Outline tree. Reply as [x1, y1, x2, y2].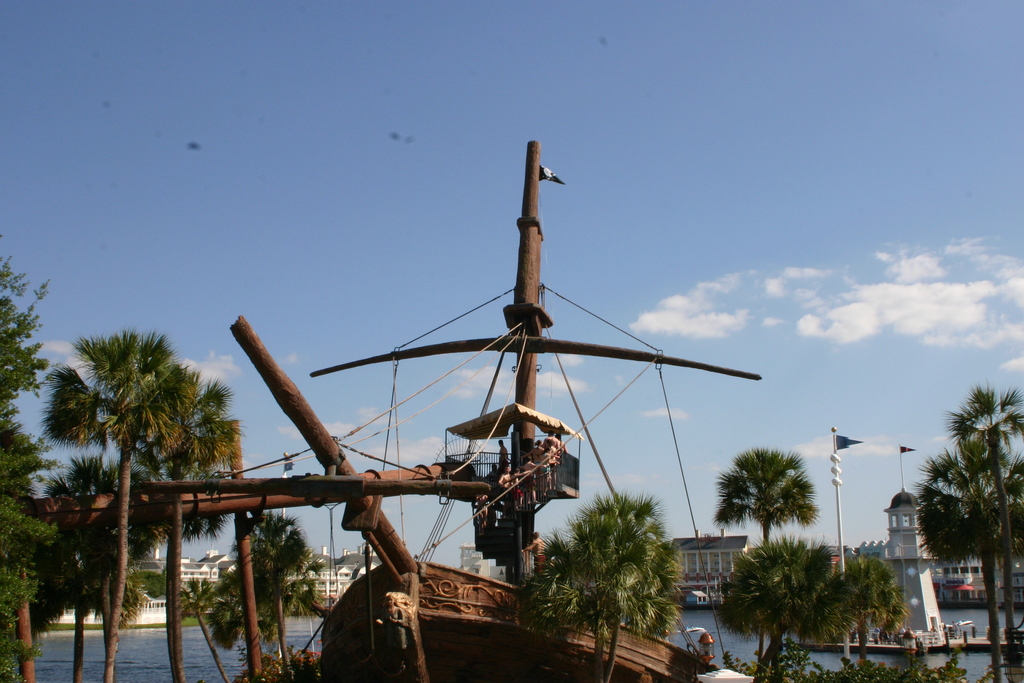
[719, 445, 826, 682].
